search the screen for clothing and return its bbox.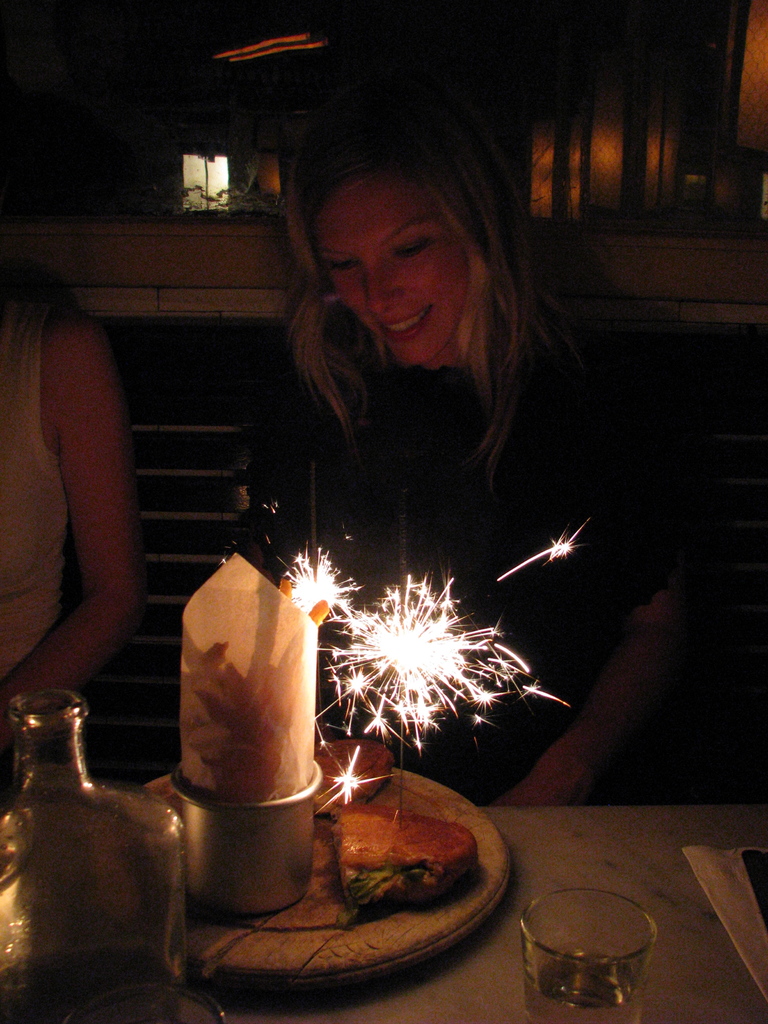
Found: [0, 285, 75, 673].
